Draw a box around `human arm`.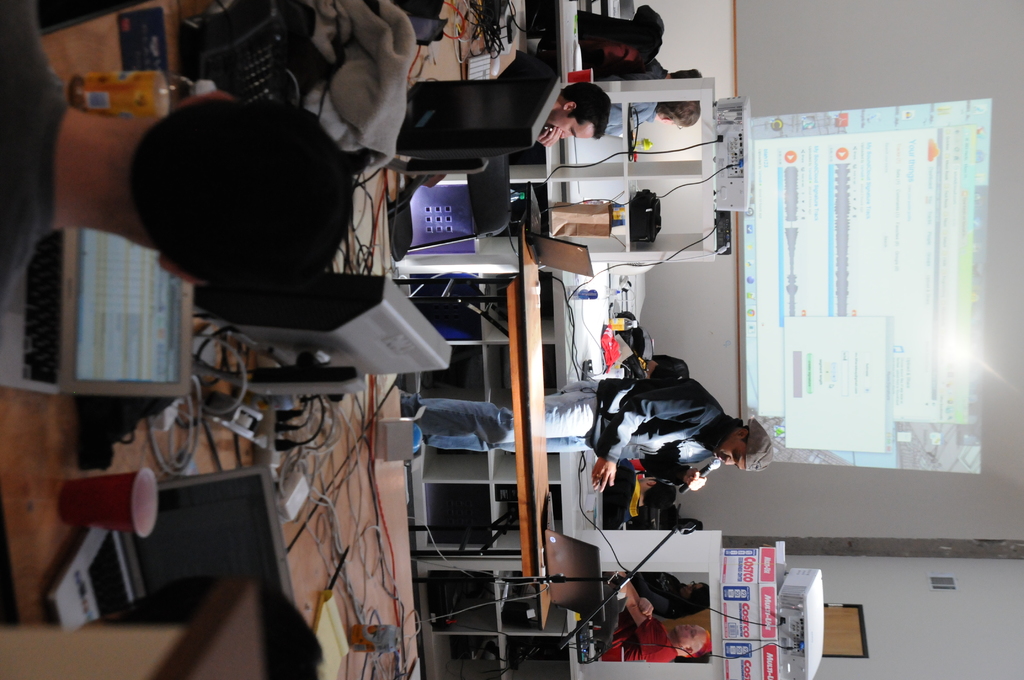
(x1=540, y1=128, x2=564, y2=148).
